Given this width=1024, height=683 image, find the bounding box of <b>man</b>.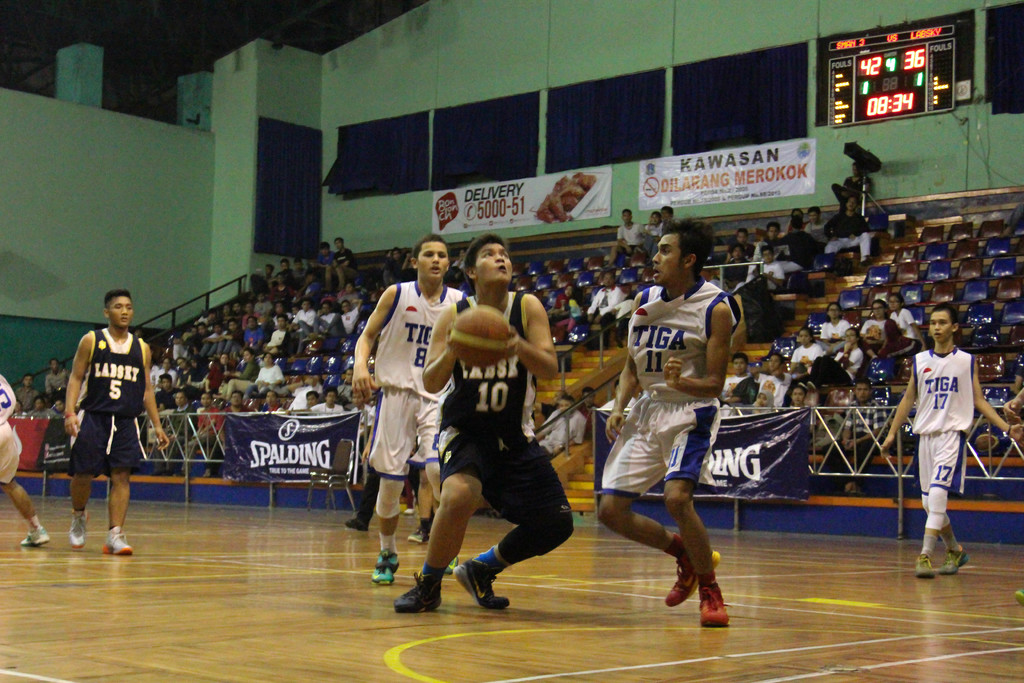
left=249, top=255, right=324, bottom=302.
